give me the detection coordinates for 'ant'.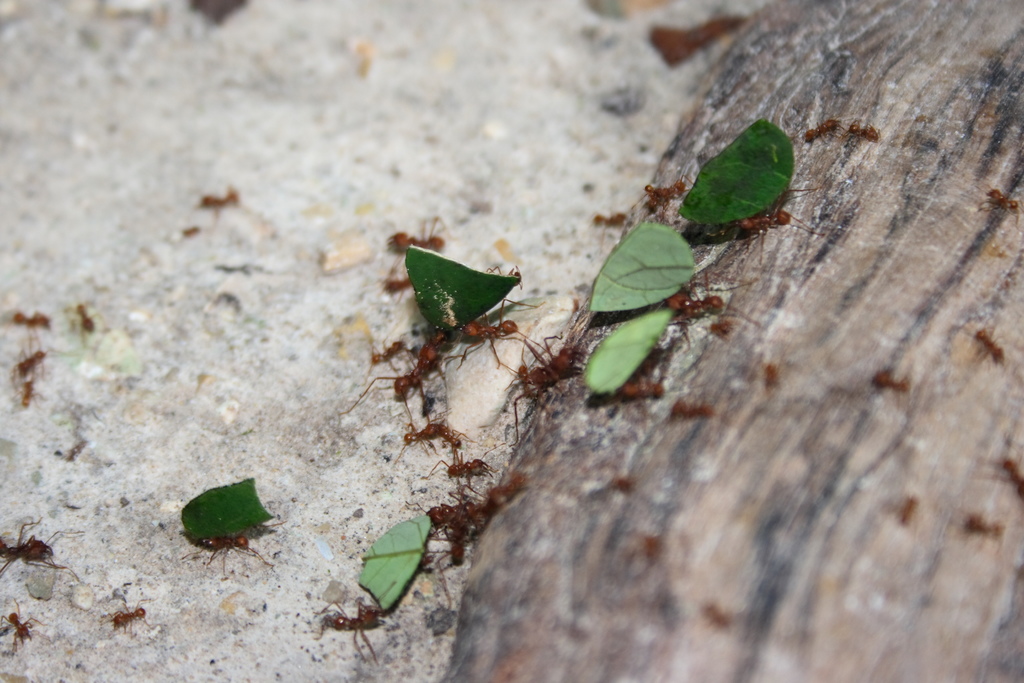
<box>799,110,844,151</box>.
